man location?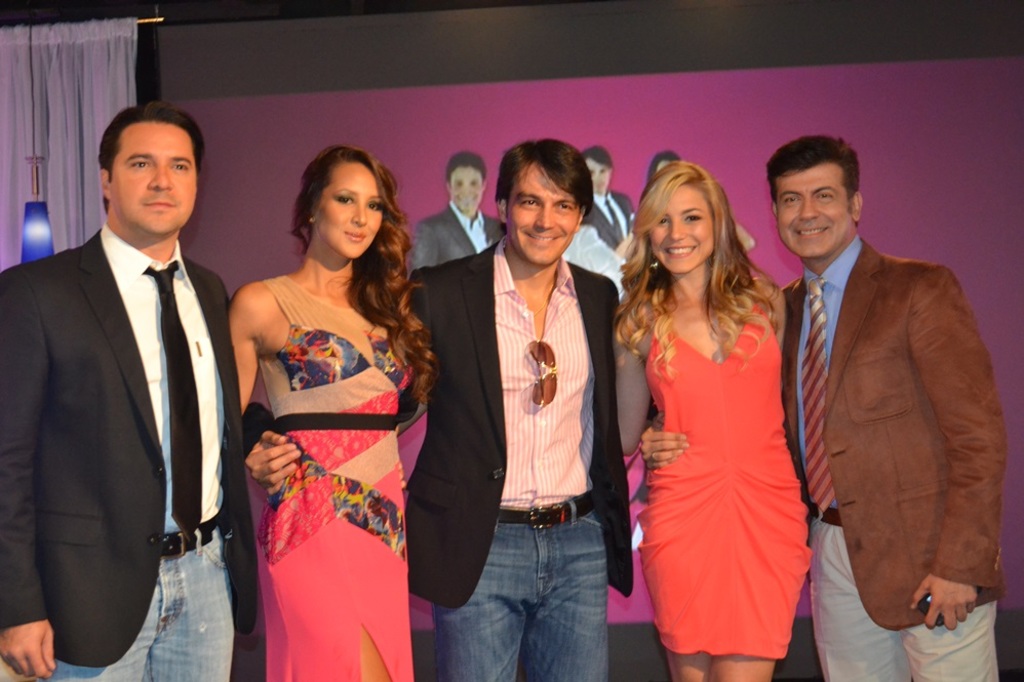
{"x1": 9, "y1": 68, "x2": 245, "y2": 677}
